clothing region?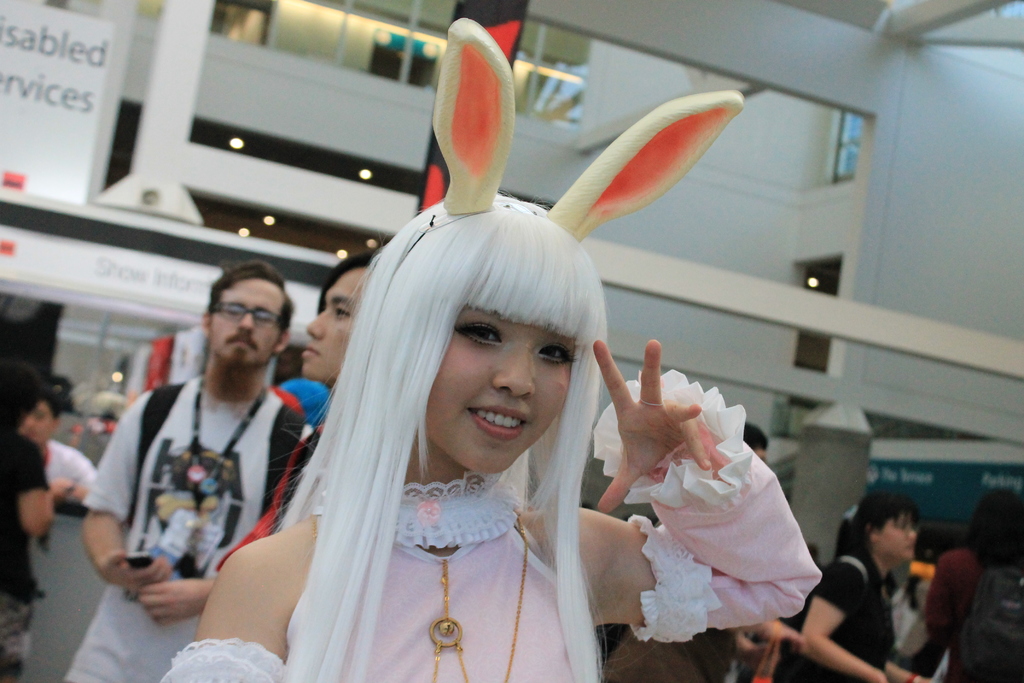
box(794, 547, 904, 682)
